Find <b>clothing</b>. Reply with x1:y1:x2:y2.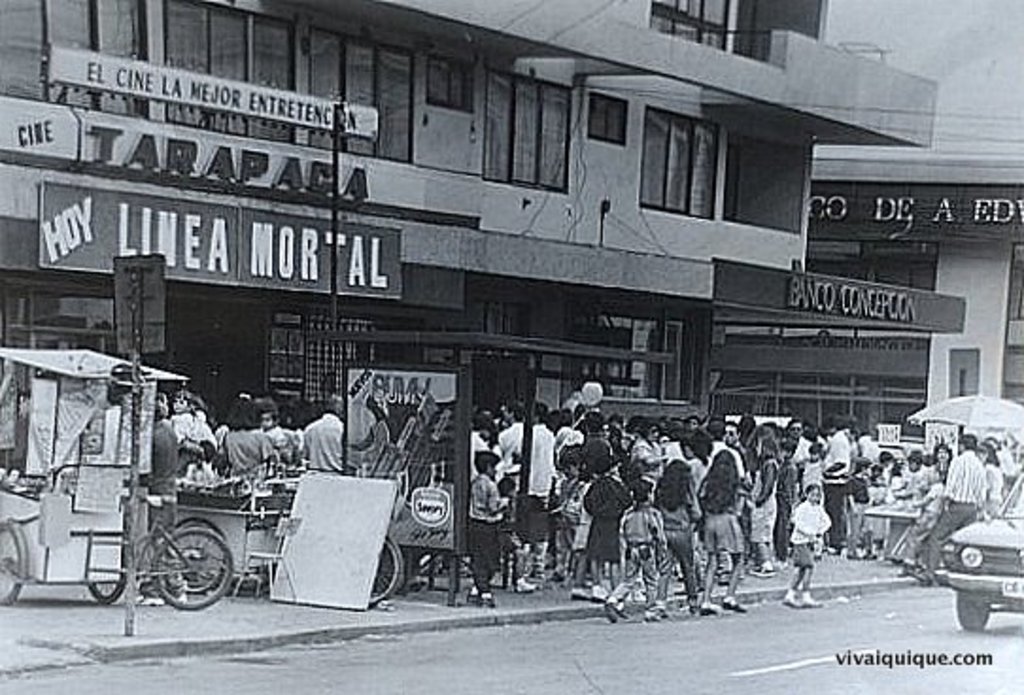
170:414:217:436.
